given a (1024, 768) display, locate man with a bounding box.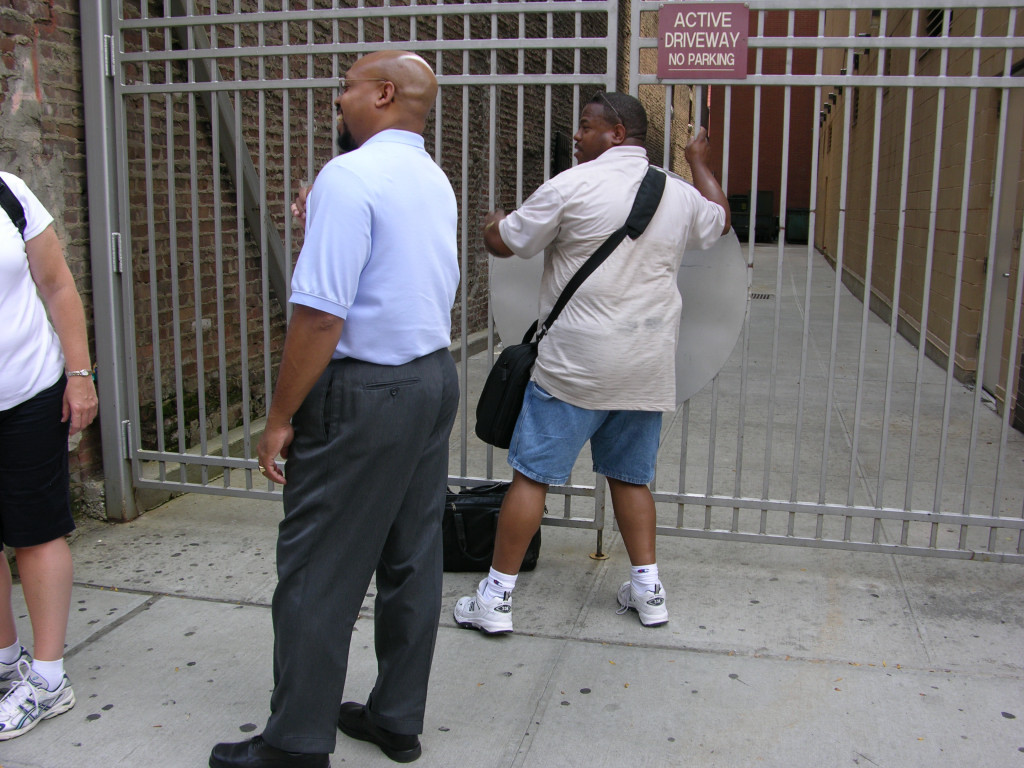
Located: <bbox>452, 88, 735, 634</bbox>.
